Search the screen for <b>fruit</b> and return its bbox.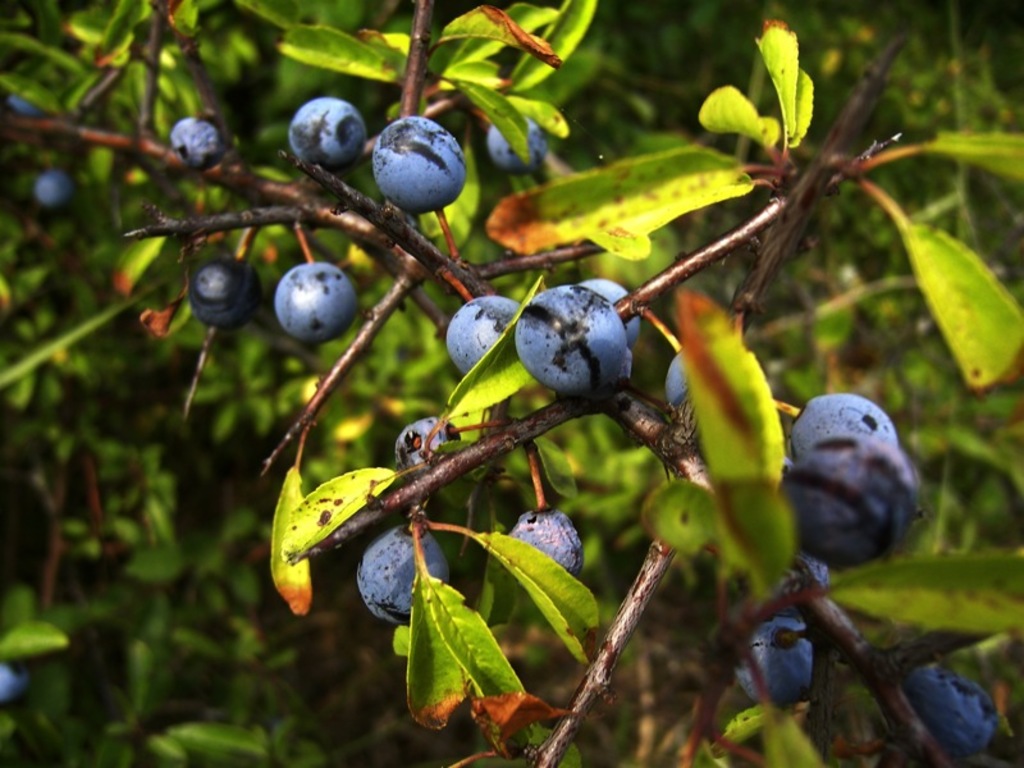
Found: x1=166 y1=116 x2=225 y2=168.
